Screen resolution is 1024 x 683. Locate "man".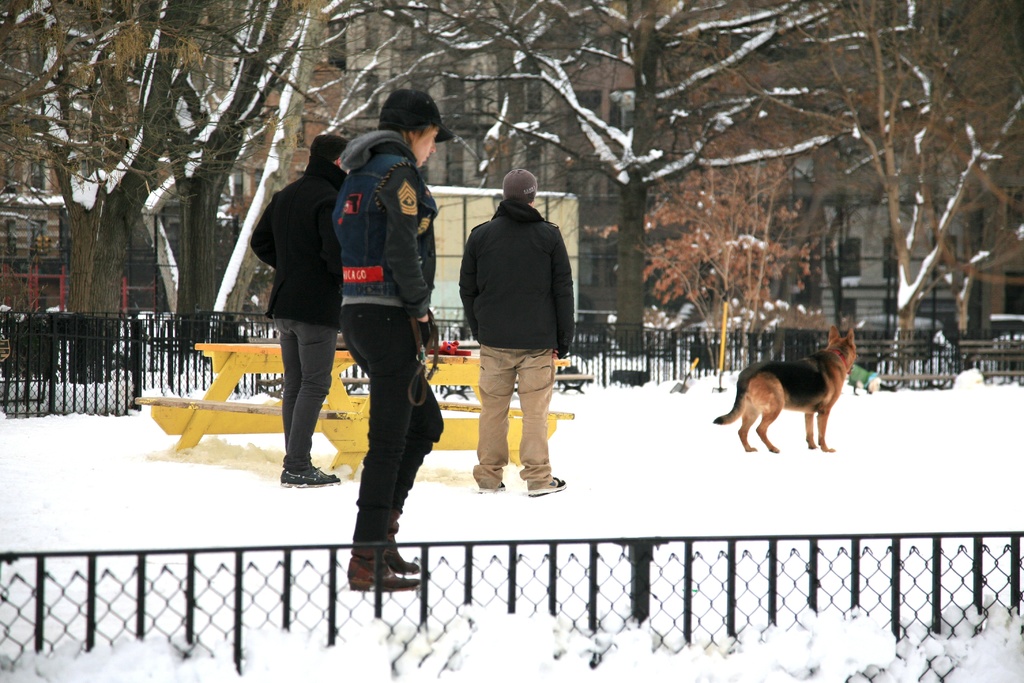
crop(250, 135, 342, 490).
